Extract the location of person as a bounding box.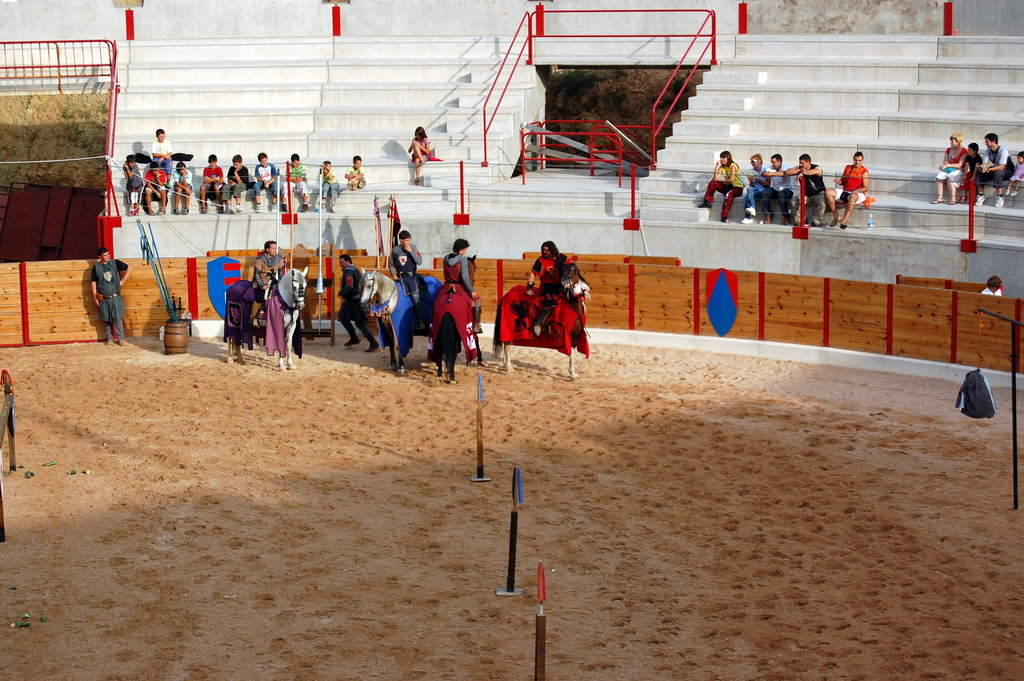
Rect(976, 126, 1023, 202).
